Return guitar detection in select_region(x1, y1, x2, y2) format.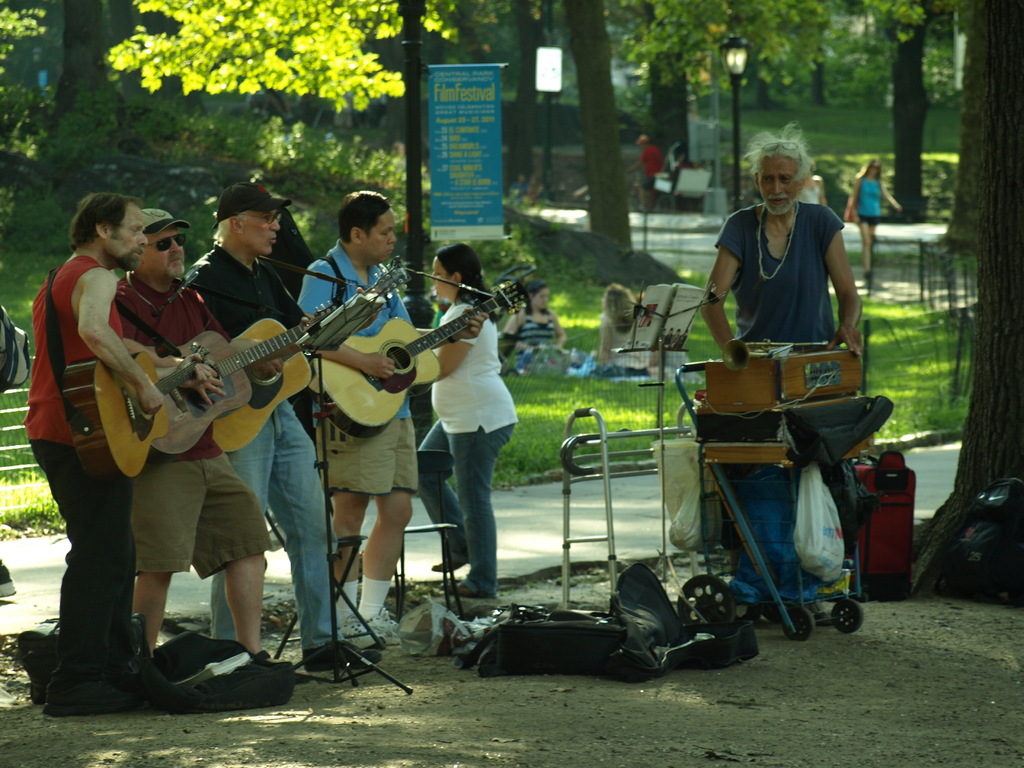
select_region(65, 340, 218, 483).
